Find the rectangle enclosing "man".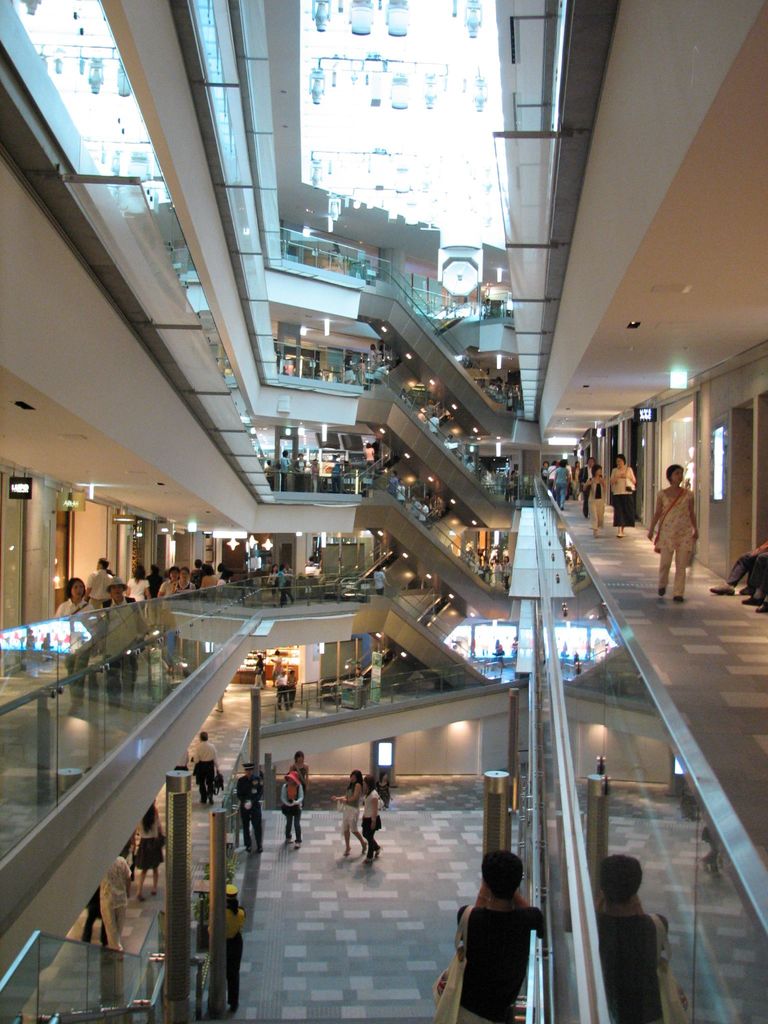
<region>577, 455, 596, 516</region>.
